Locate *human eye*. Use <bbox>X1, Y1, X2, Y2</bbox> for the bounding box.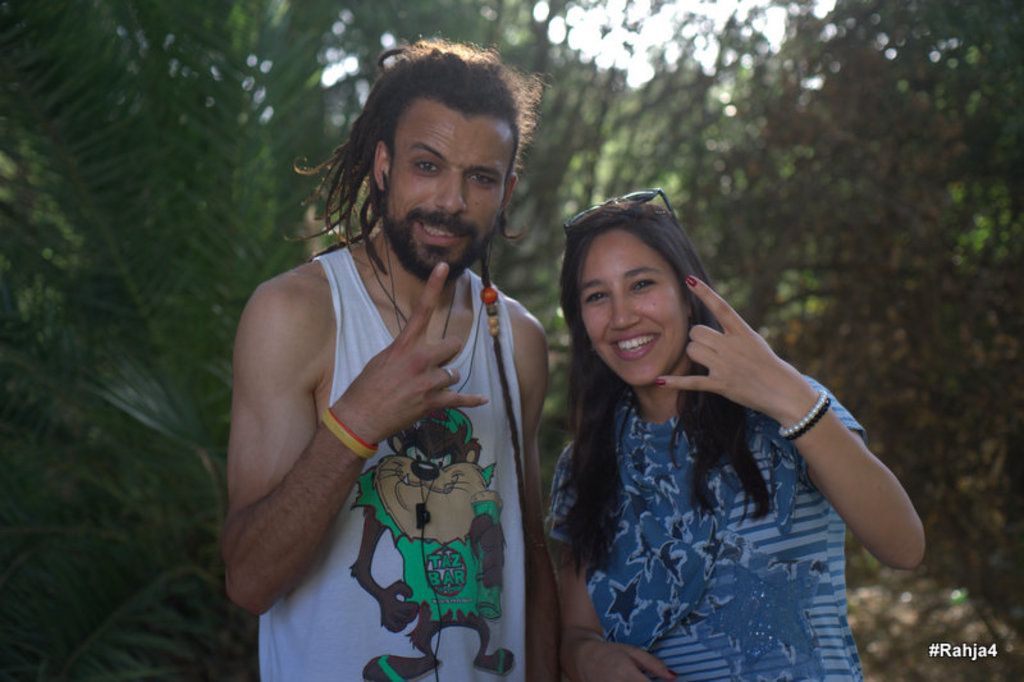
<bbox>413, 157, 438, 174</bbox>.
